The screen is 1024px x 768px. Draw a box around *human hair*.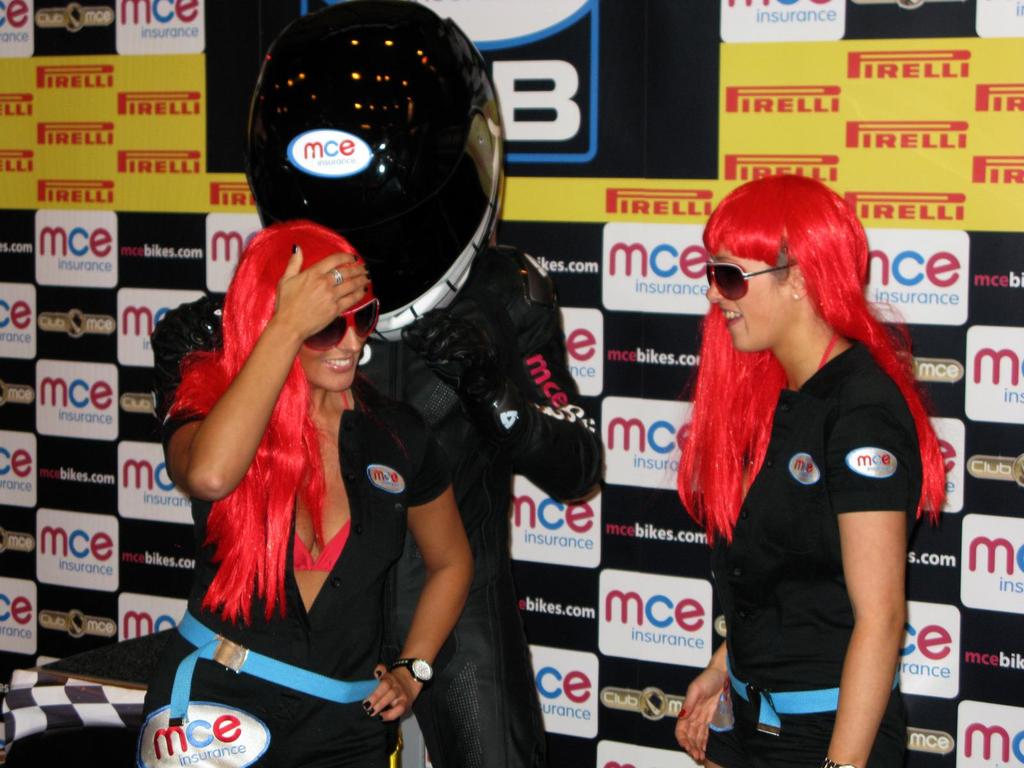
x1=673, y1=174, x2=947, y2=544.
